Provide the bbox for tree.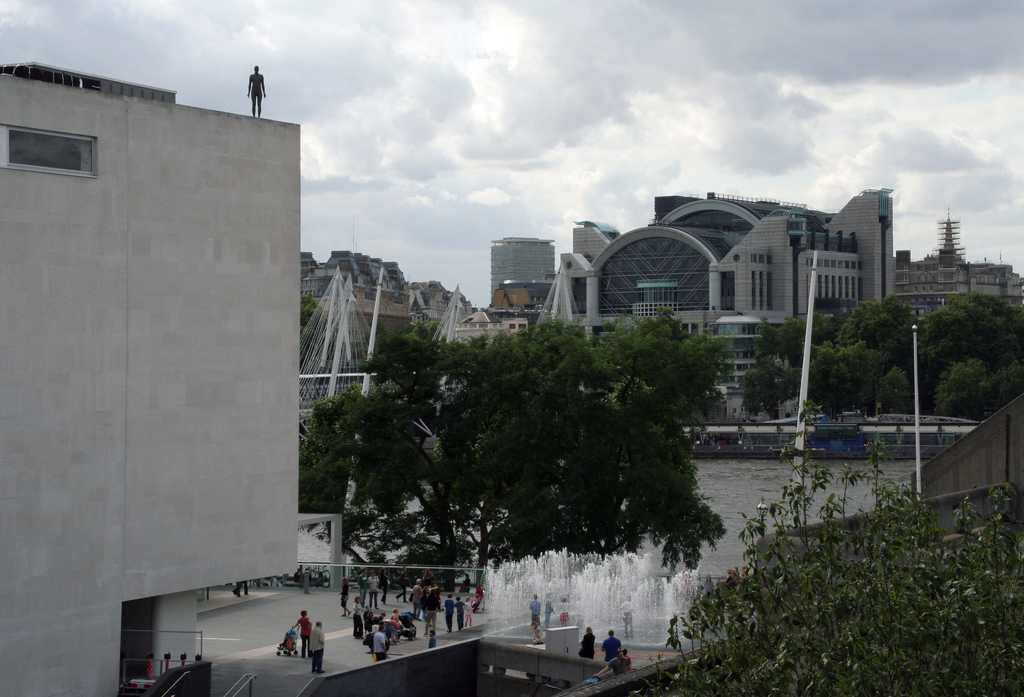
BBox(305, 325, 720, 610).
